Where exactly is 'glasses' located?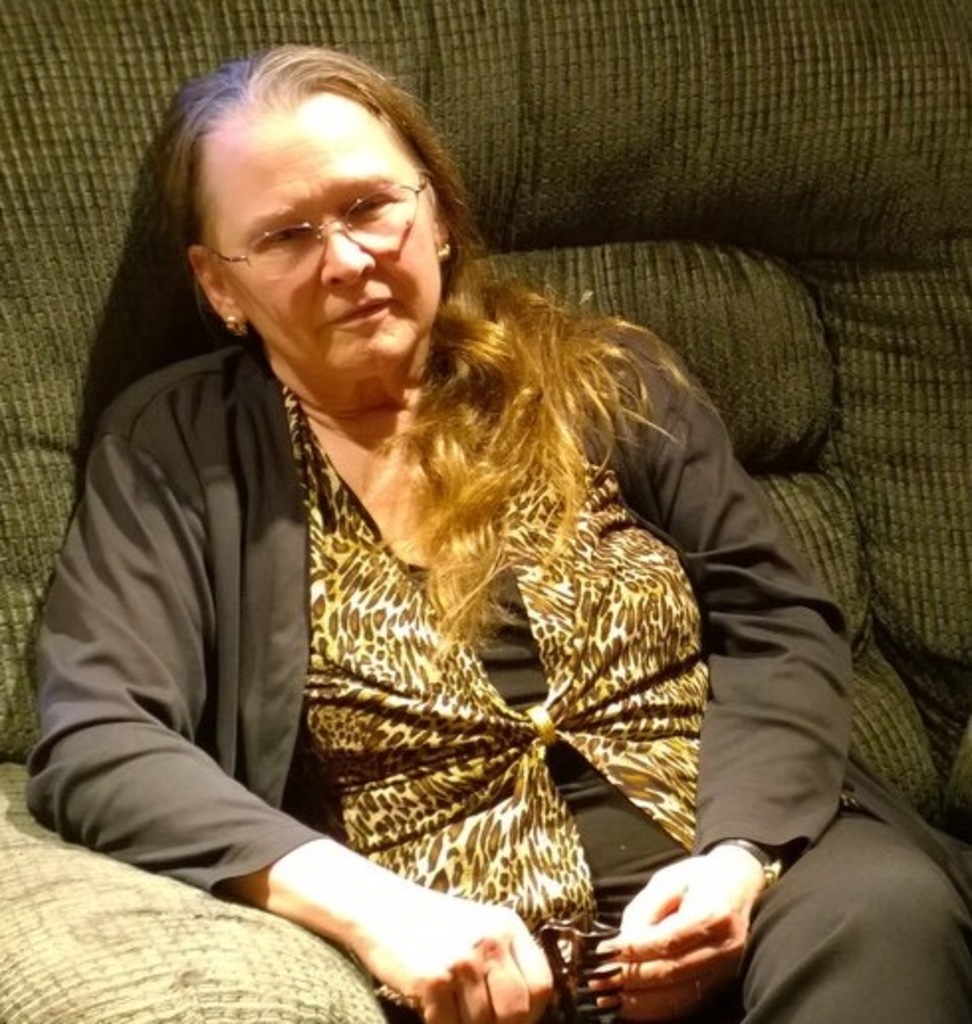
Its bounding box is l=204, t=179, r=419, b=284.
